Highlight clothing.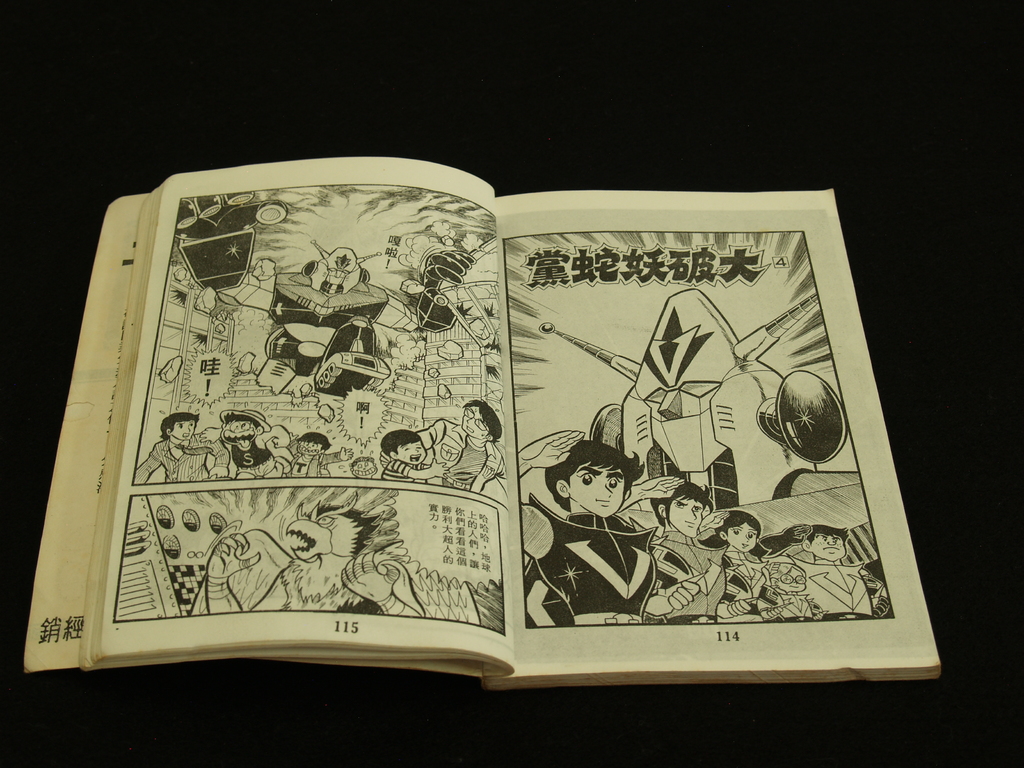
Highlighted region: region(287, 447, 344, 478).
